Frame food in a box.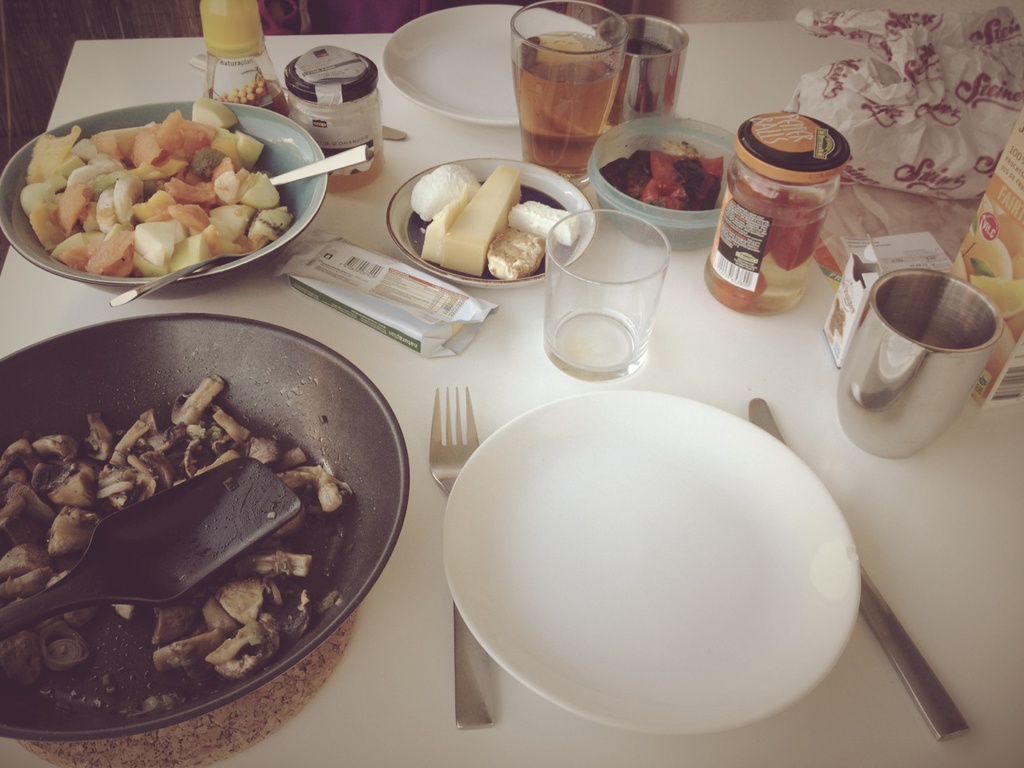
box=[212, 80, 290, 112].
